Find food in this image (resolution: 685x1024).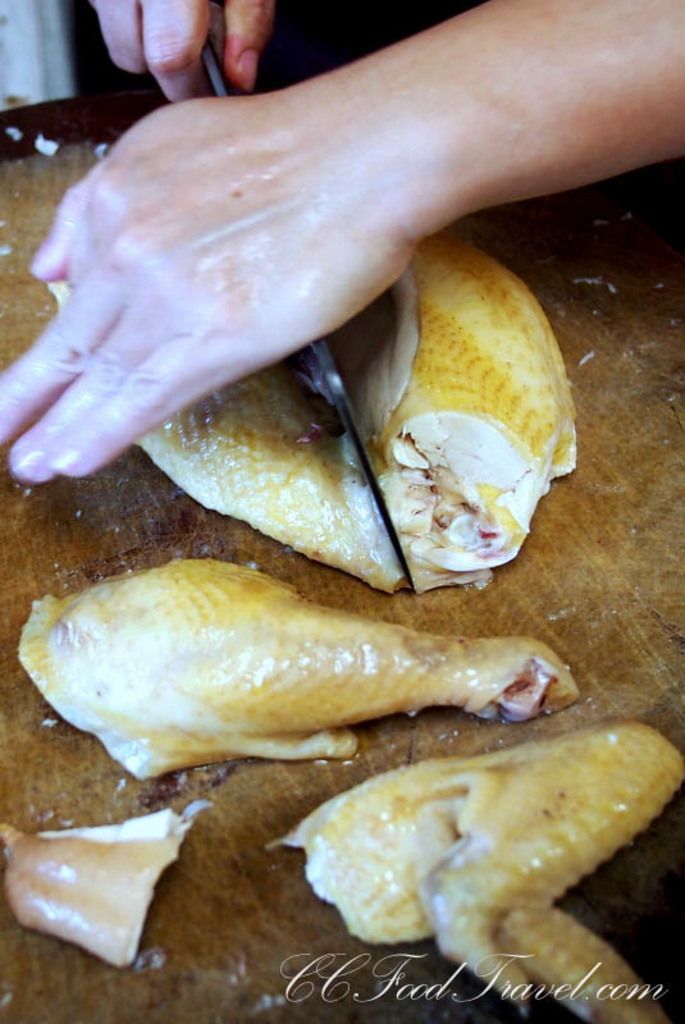
[x1=47, y1=280, x2=406, y2=591].
